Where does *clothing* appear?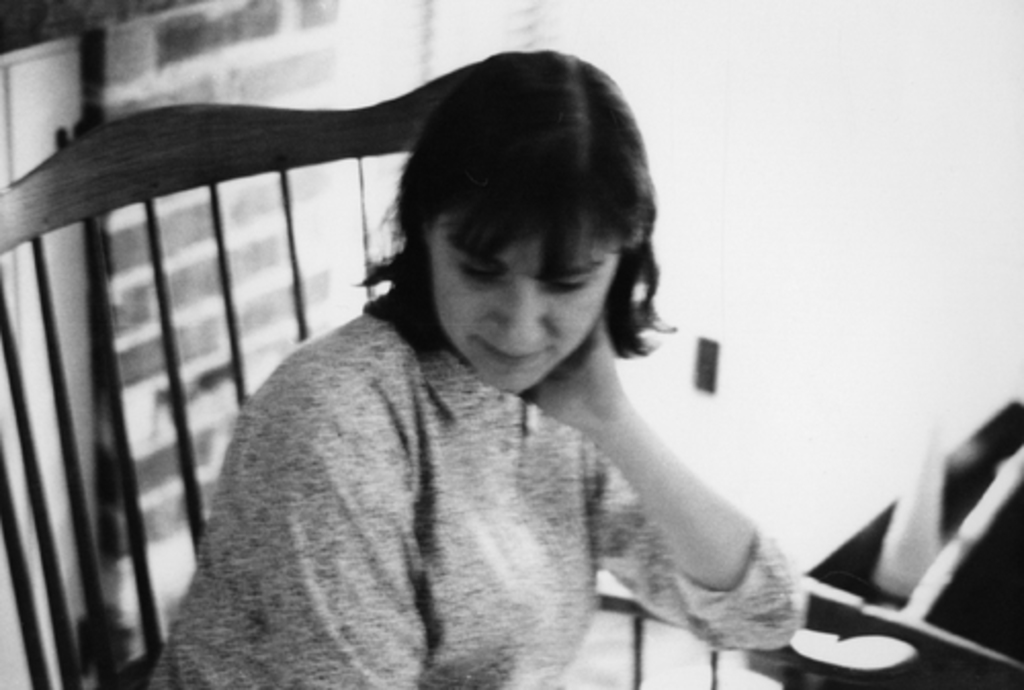
Appears at 178 264 776 680.
